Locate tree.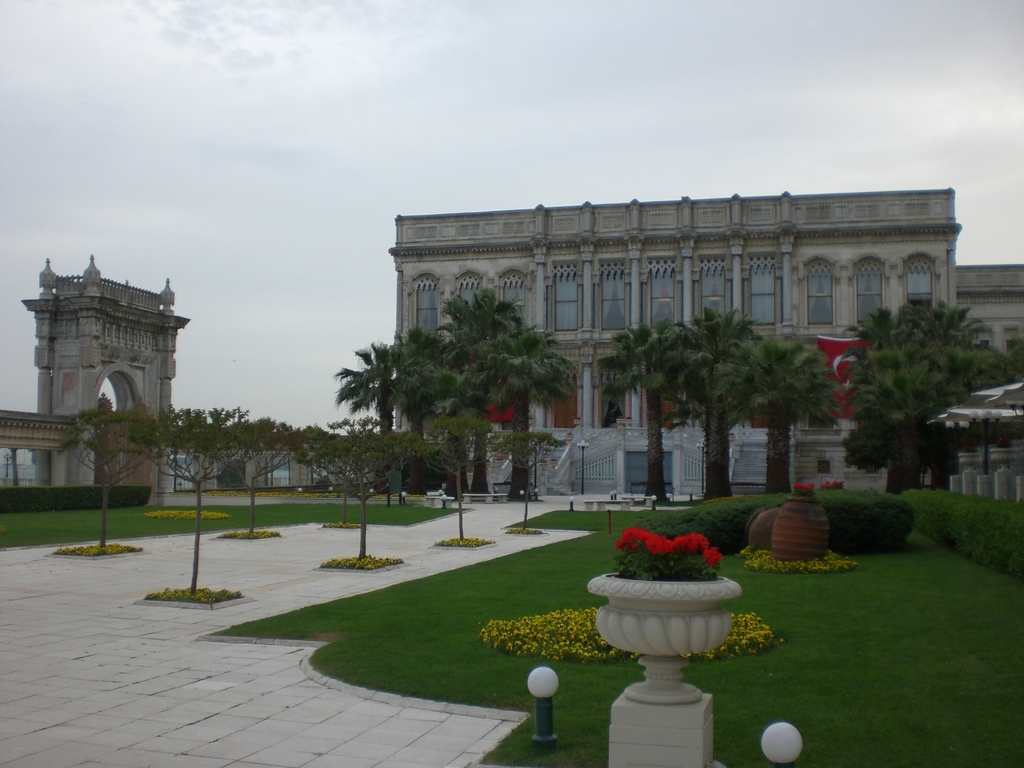
Bounding box: 419, 417, 500, 547.
